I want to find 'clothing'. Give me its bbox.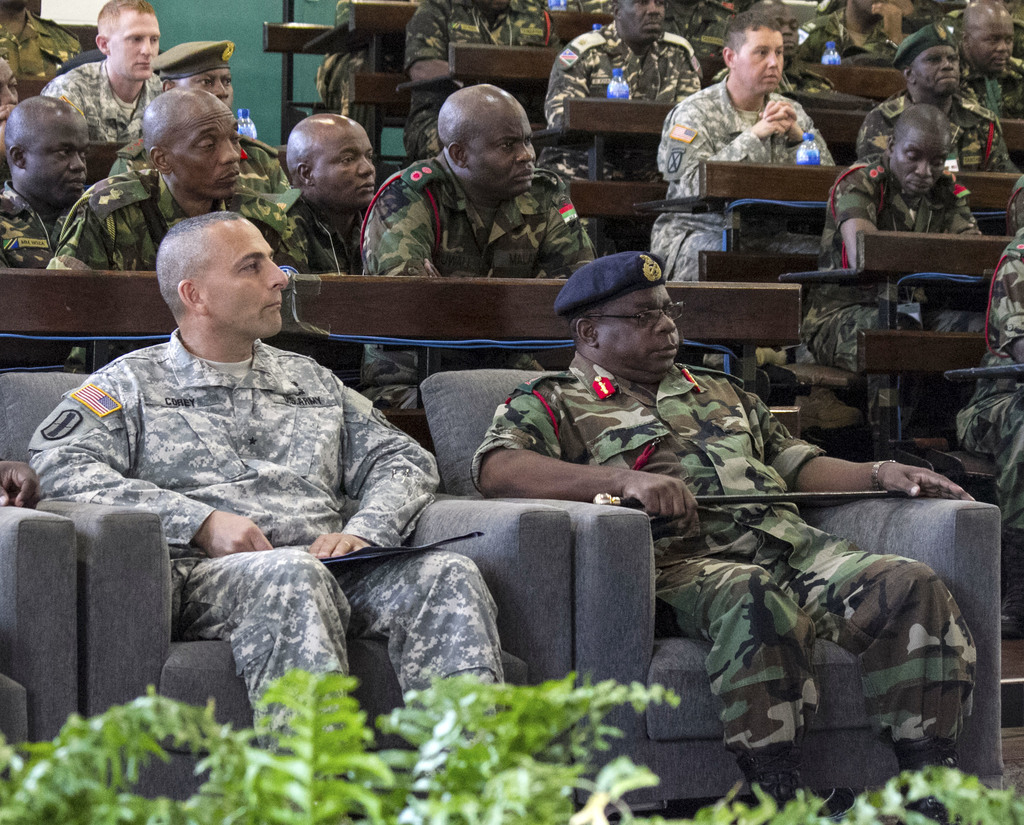
800/10/906/67.
